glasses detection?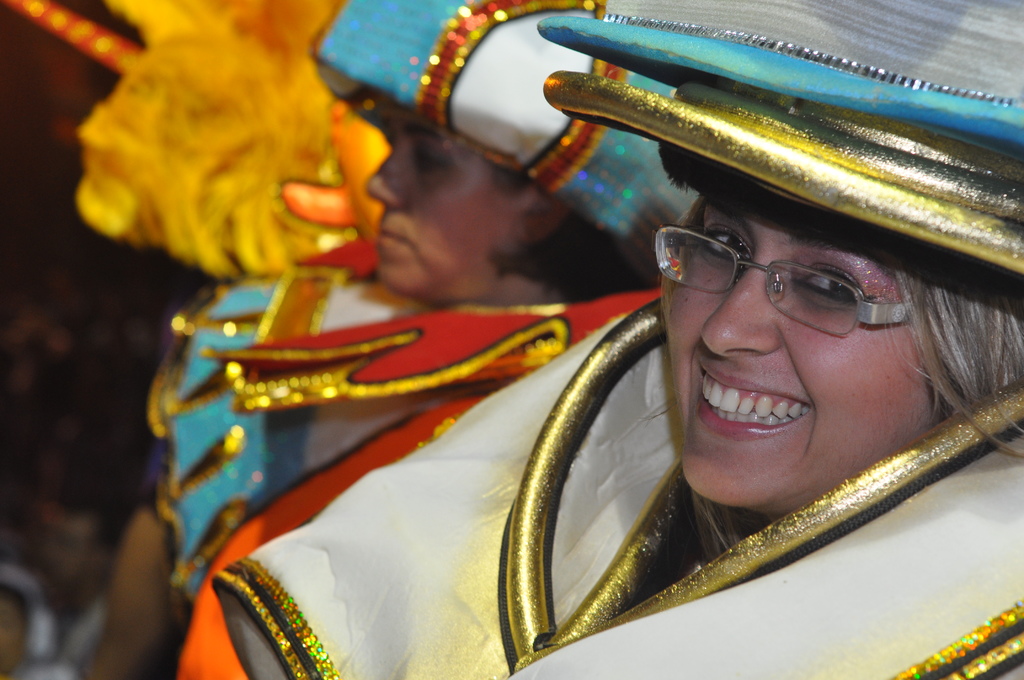
region(646, 216, 921, 339)
